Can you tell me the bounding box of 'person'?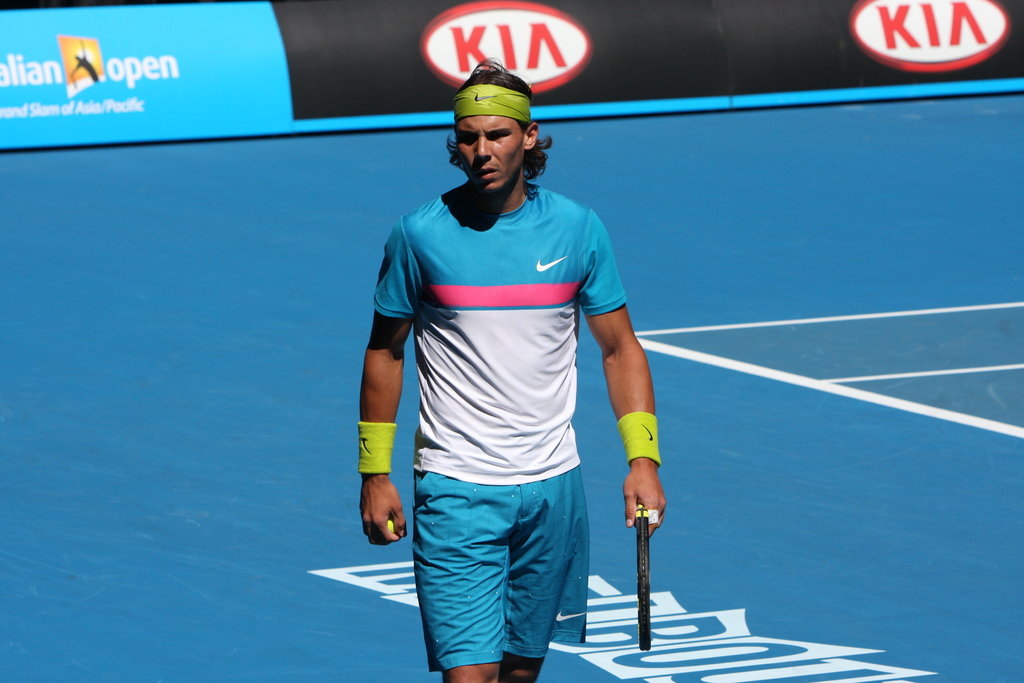
355 41 672 673.
